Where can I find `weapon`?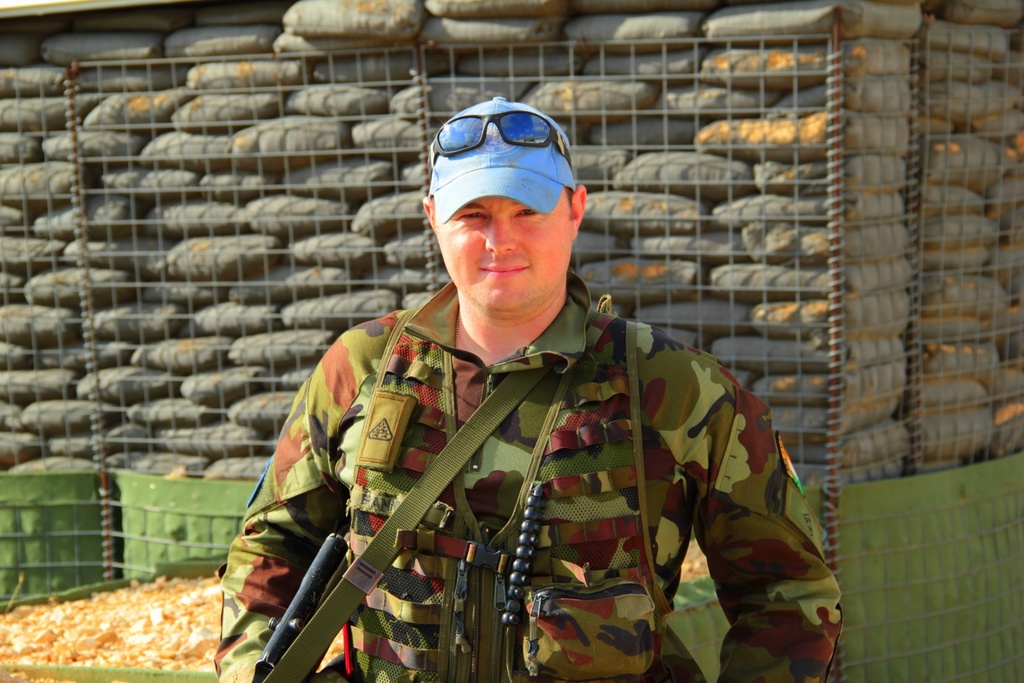
You can find it at box=[245, 535, 335, 680].
